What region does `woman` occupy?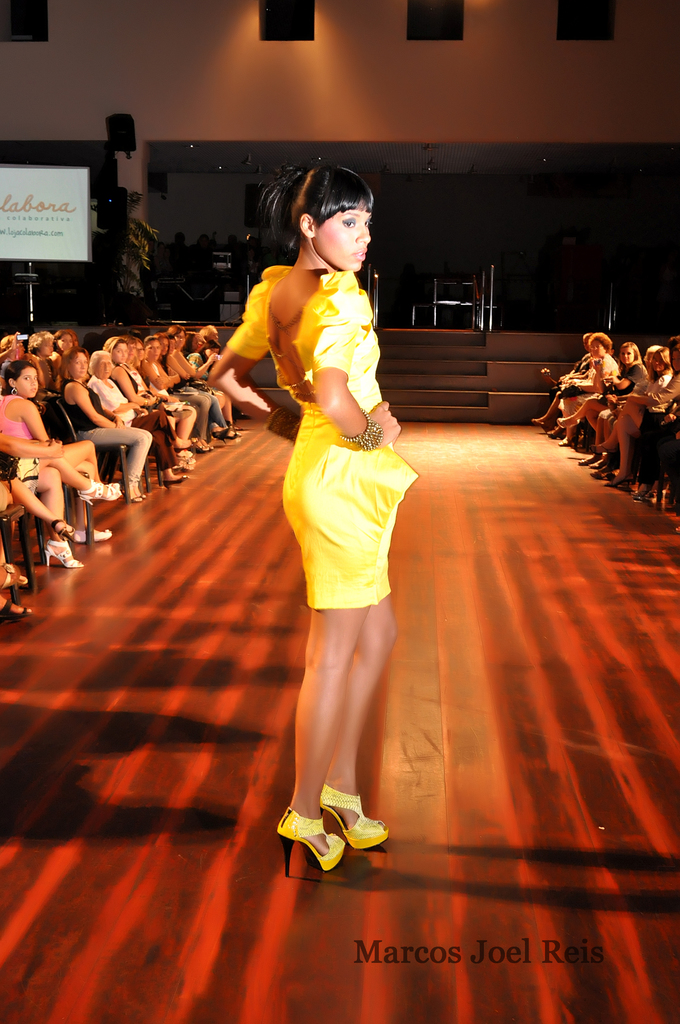
88, 351, 198, 493.
